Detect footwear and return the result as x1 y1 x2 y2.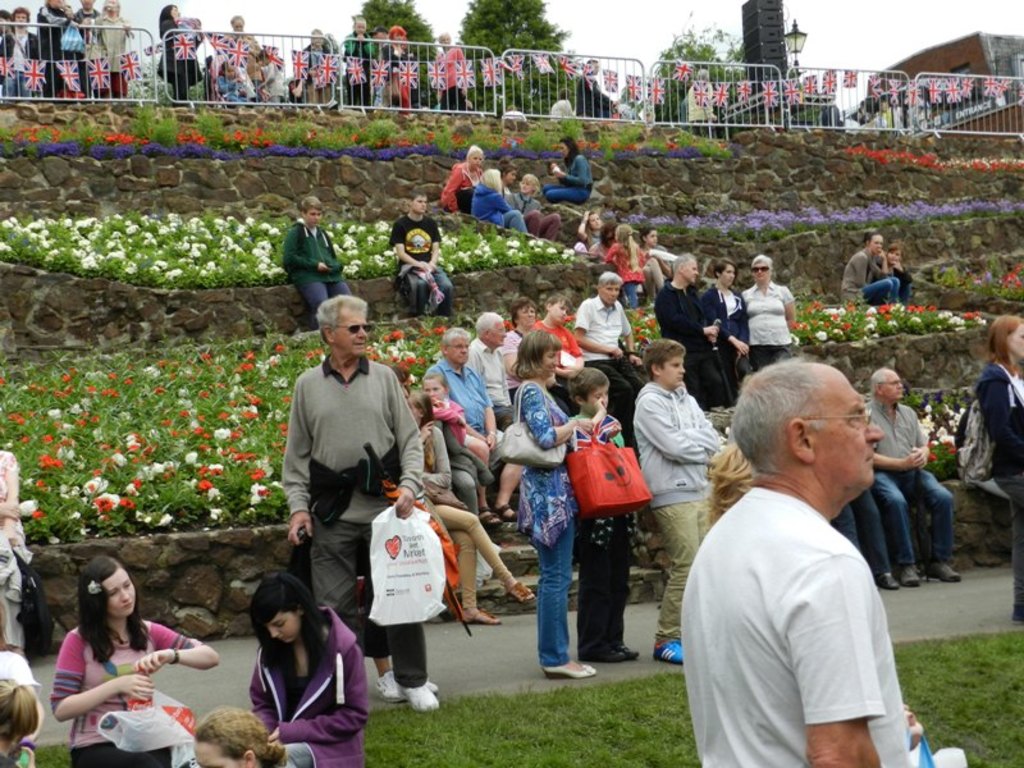
475 504 503 524.
